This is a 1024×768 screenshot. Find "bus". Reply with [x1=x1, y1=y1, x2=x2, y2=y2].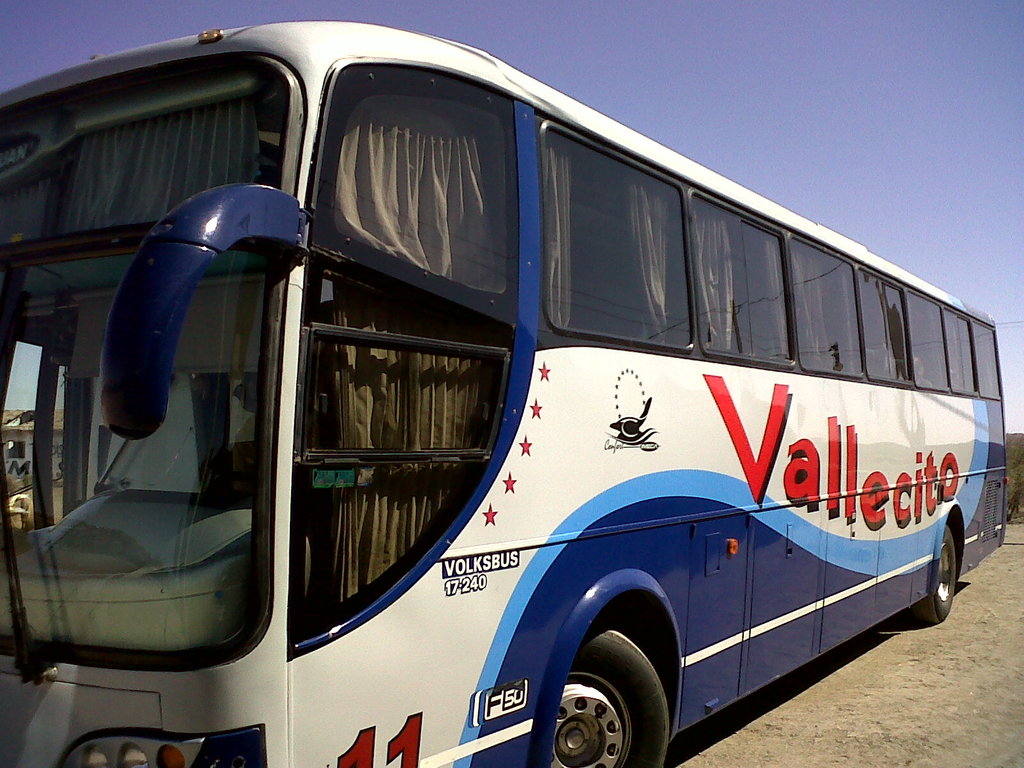
[x1=0, y1=13, x2=1006, y2=767].
